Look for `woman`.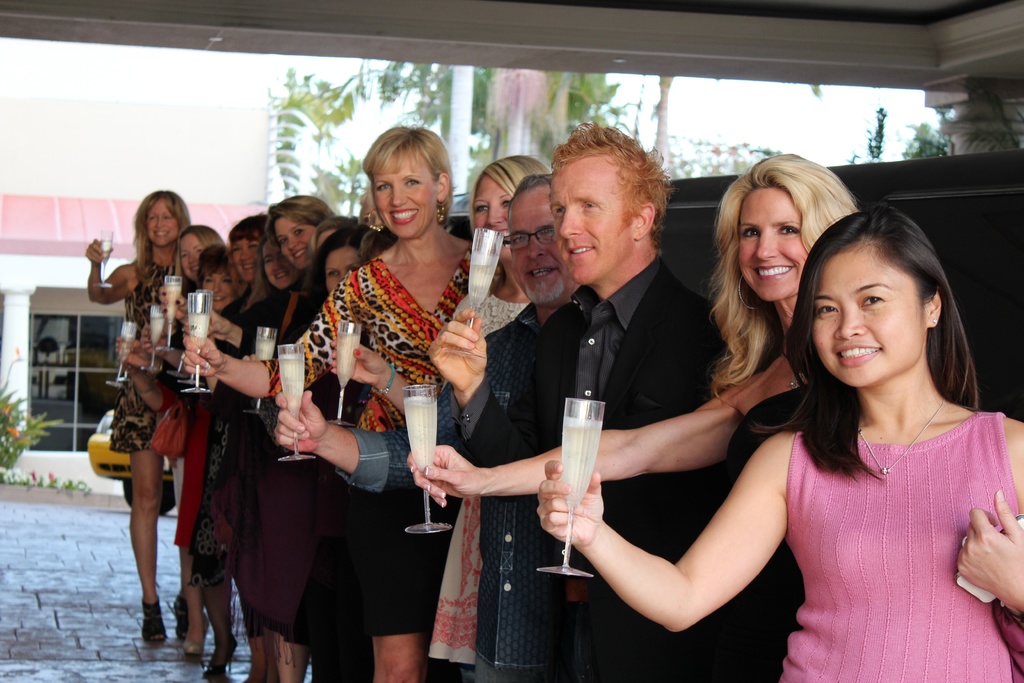
Found: left=406, top=152, right=860, bottom=682.
